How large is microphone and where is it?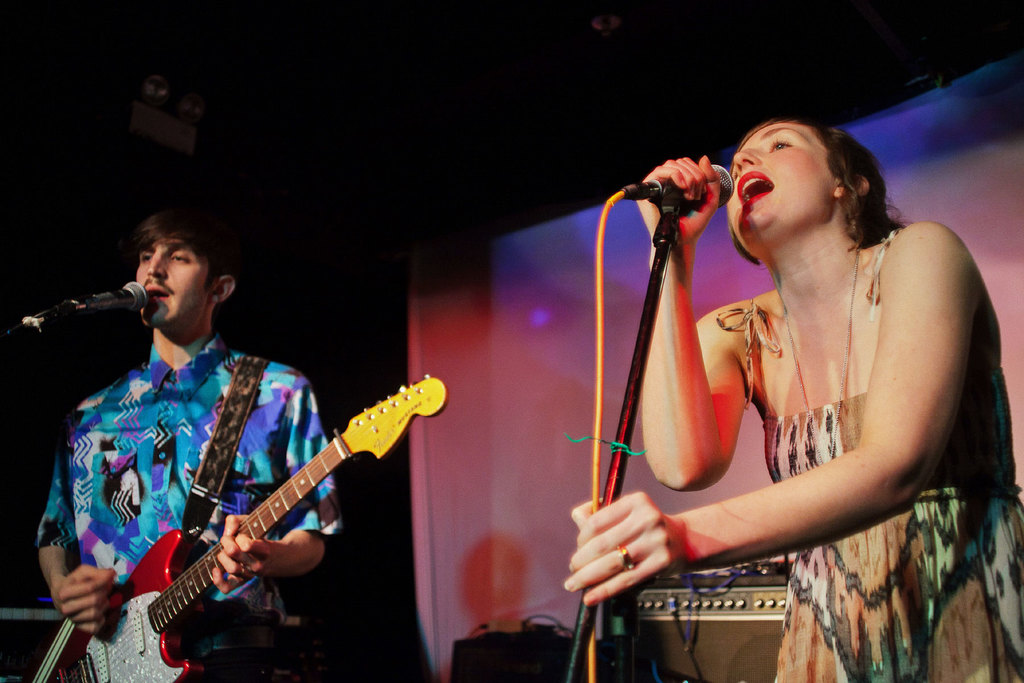
Bounding box: rect(620, 160, 736, 217).
